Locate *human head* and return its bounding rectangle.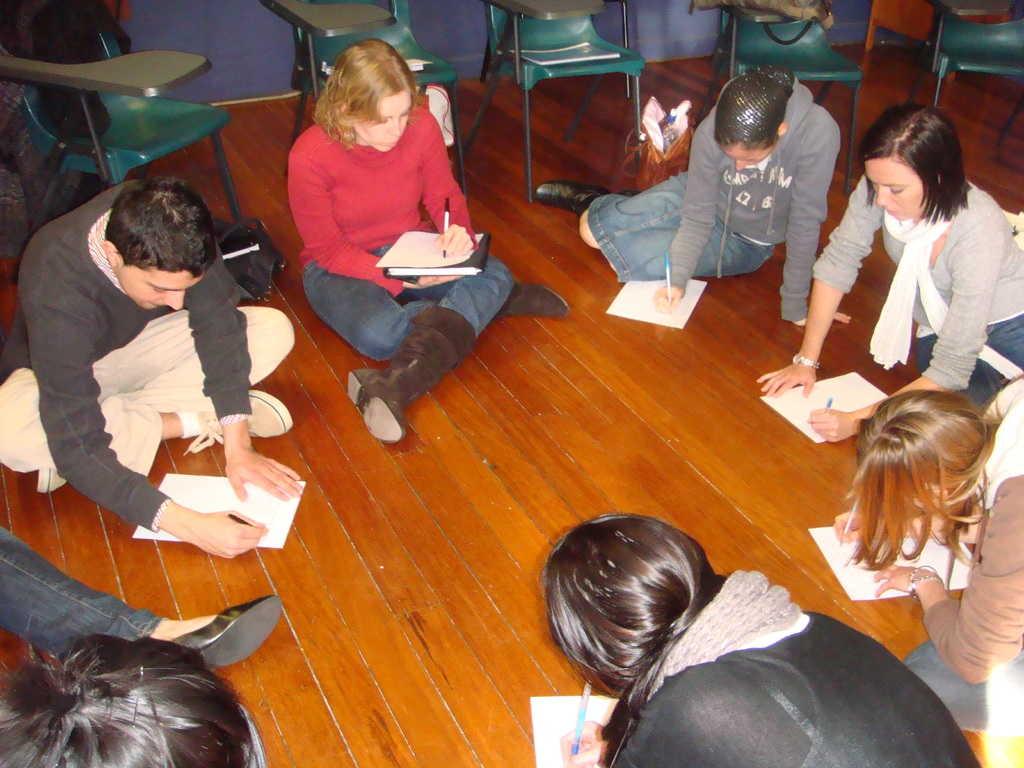
{"x1": 856, "y1": 102, "x2": 964, "y2": 221}.
